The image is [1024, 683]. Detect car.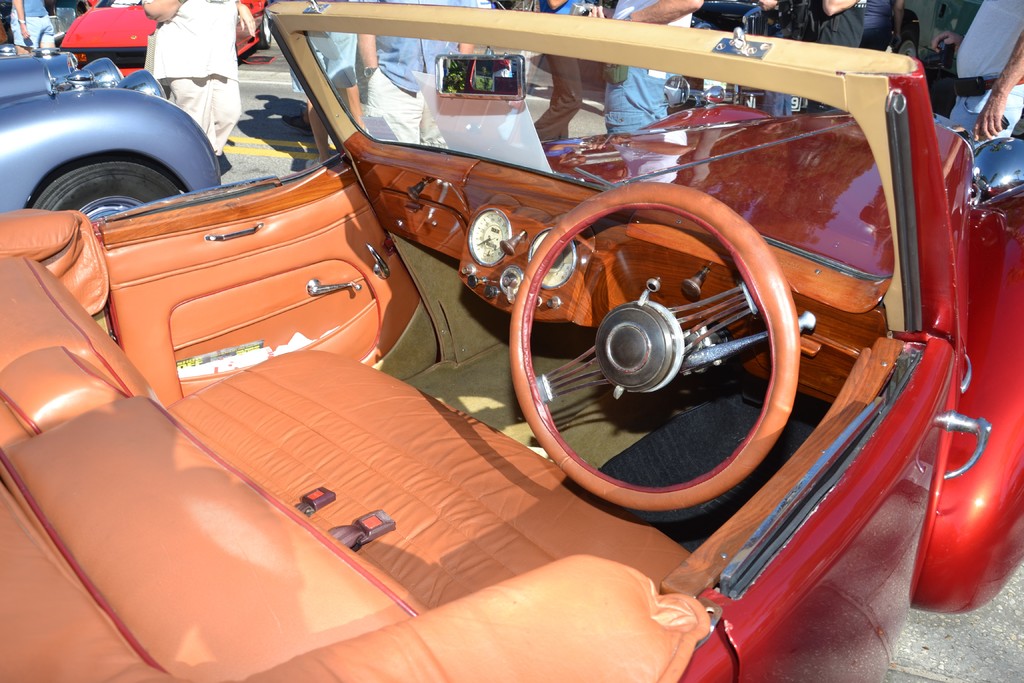
Detection: 0,49,221,226.
